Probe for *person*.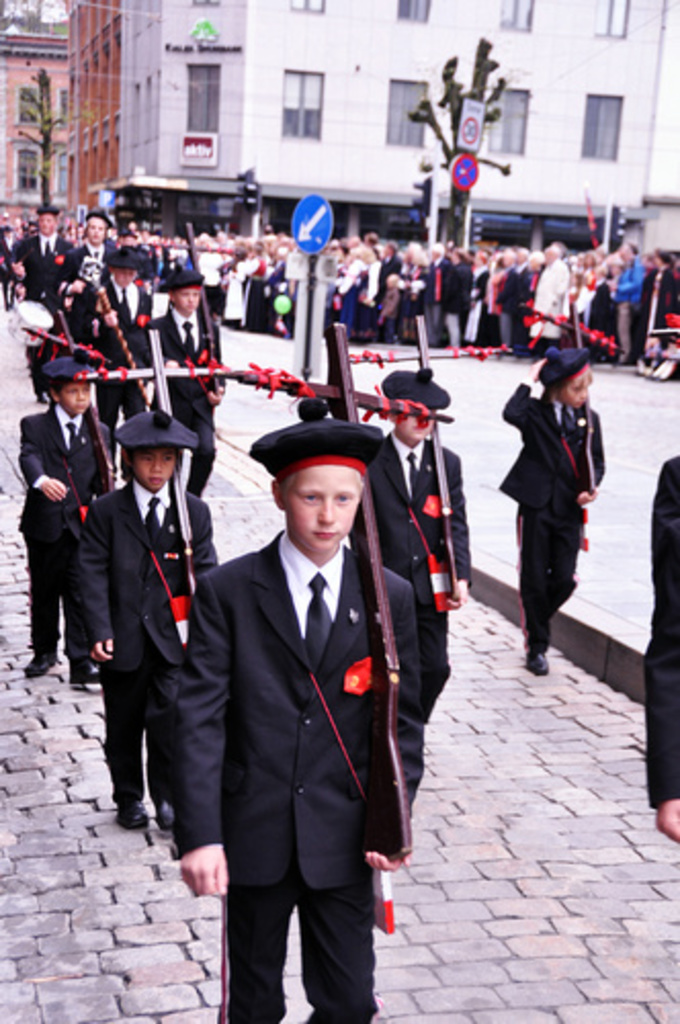
Probe result: <region>76, 393, 217, 827</region>.
